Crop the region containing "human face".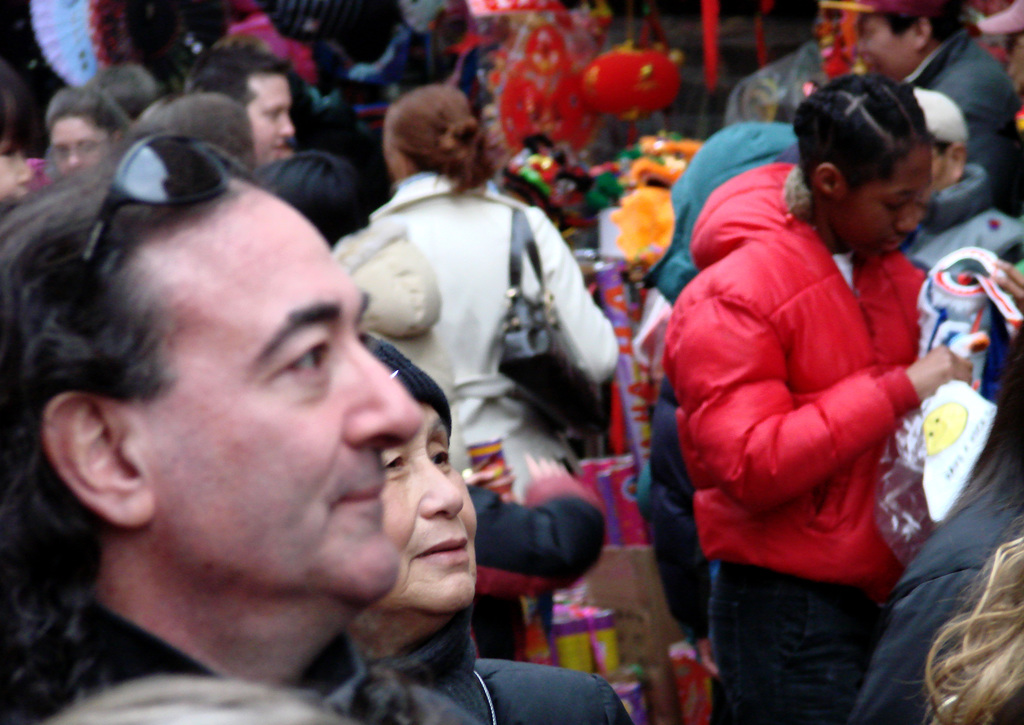
Crop region: bbox=(127, 186, 423, 607).
